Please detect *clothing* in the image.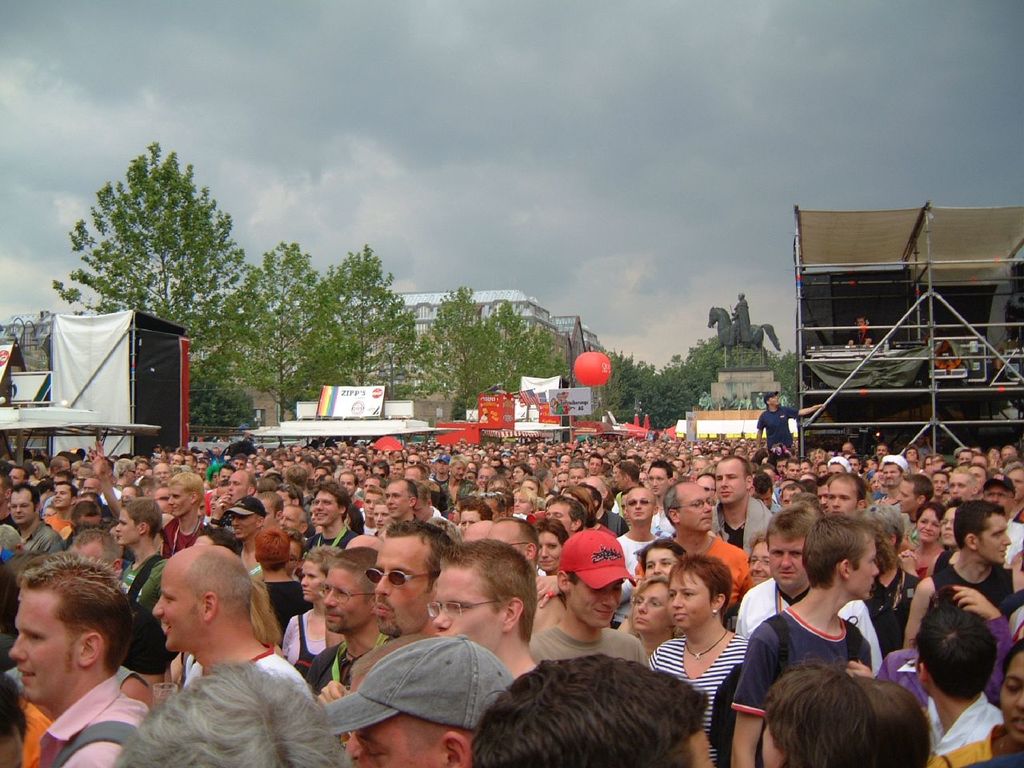
<region>0, 474, 1023, 766</region>.
